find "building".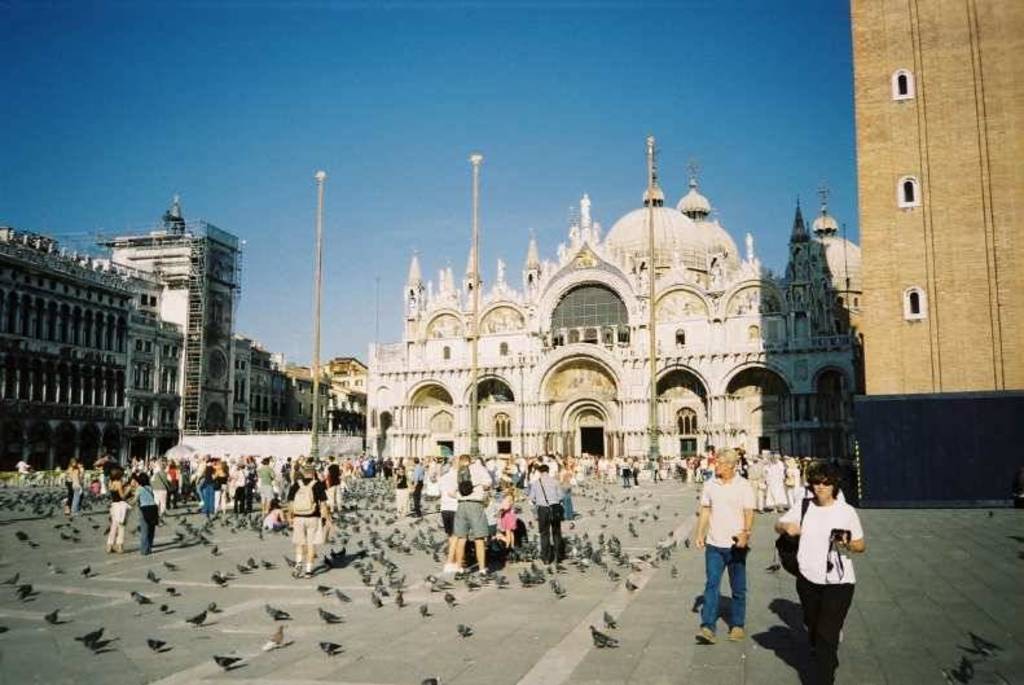
843:0:1023:505.
